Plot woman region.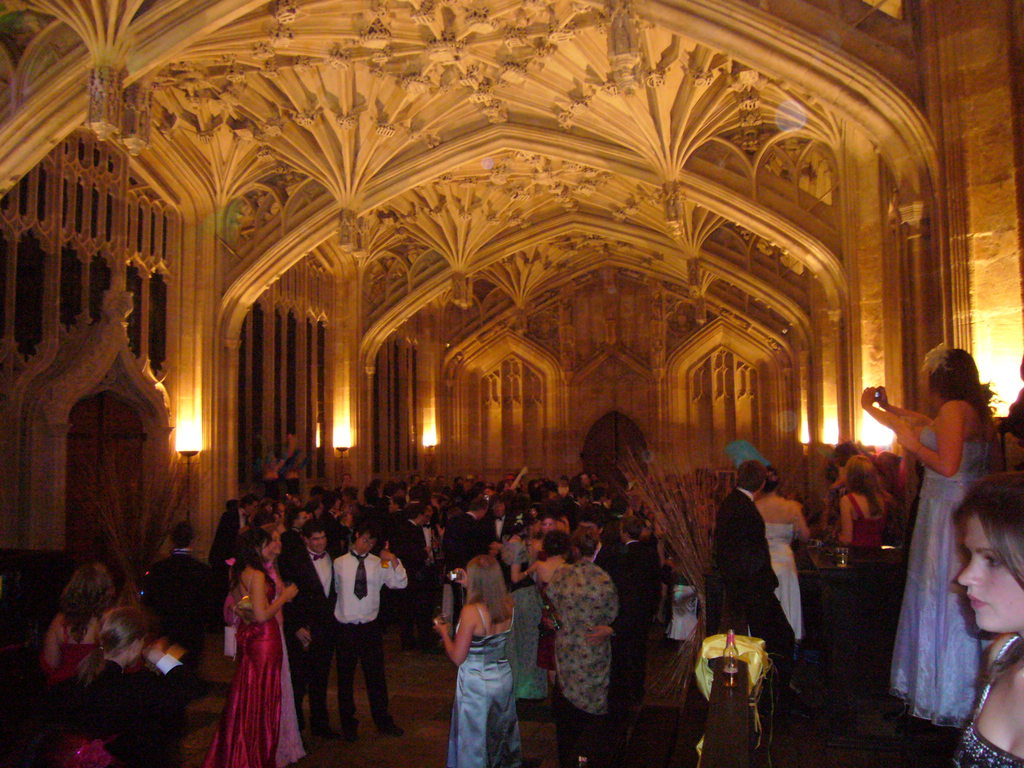
Plotted at [left=958, top=467, right=1023, bottom=763].
